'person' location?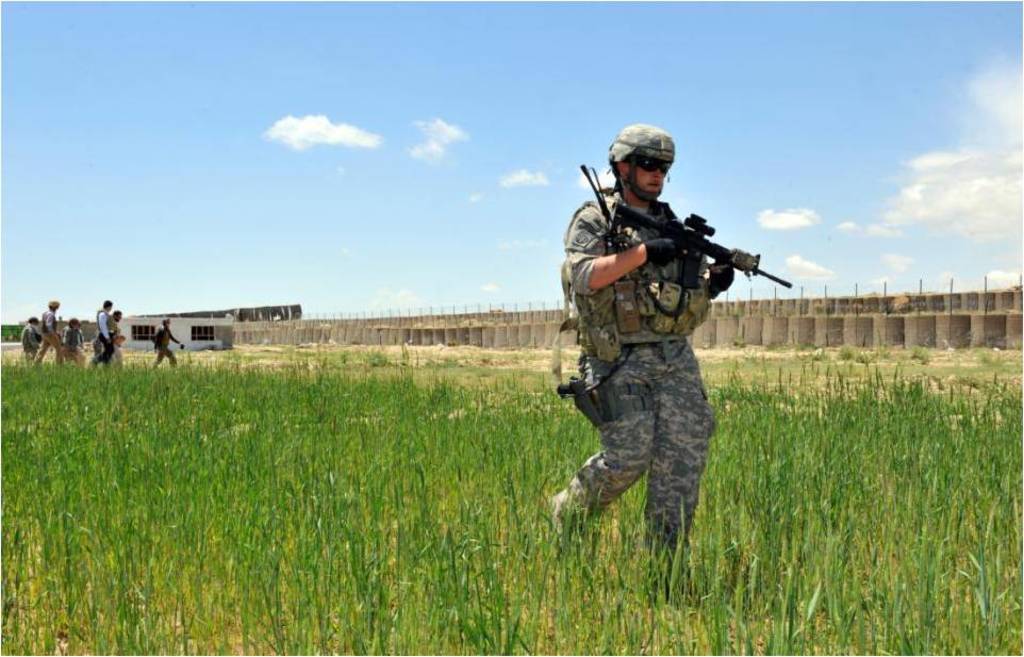
l=28, t=297, r=65, b=366
